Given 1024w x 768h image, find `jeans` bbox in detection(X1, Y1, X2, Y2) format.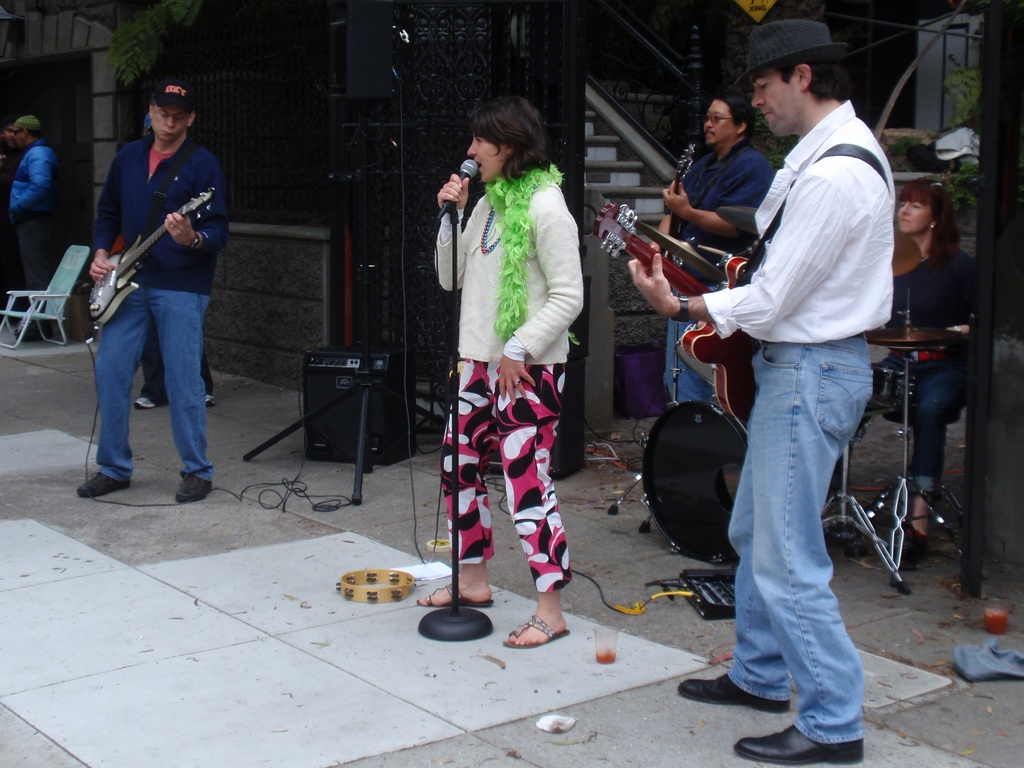
detection(92, 283, 207, 488).
